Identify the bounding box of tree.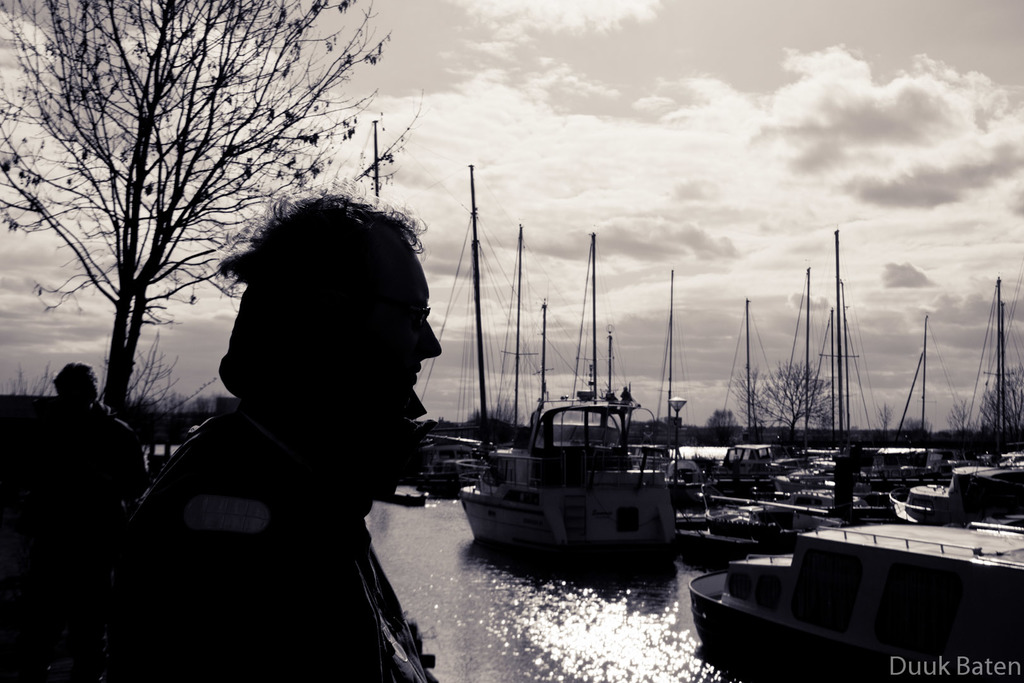
(x1=902, y1=409, x2=932, y2=436).
